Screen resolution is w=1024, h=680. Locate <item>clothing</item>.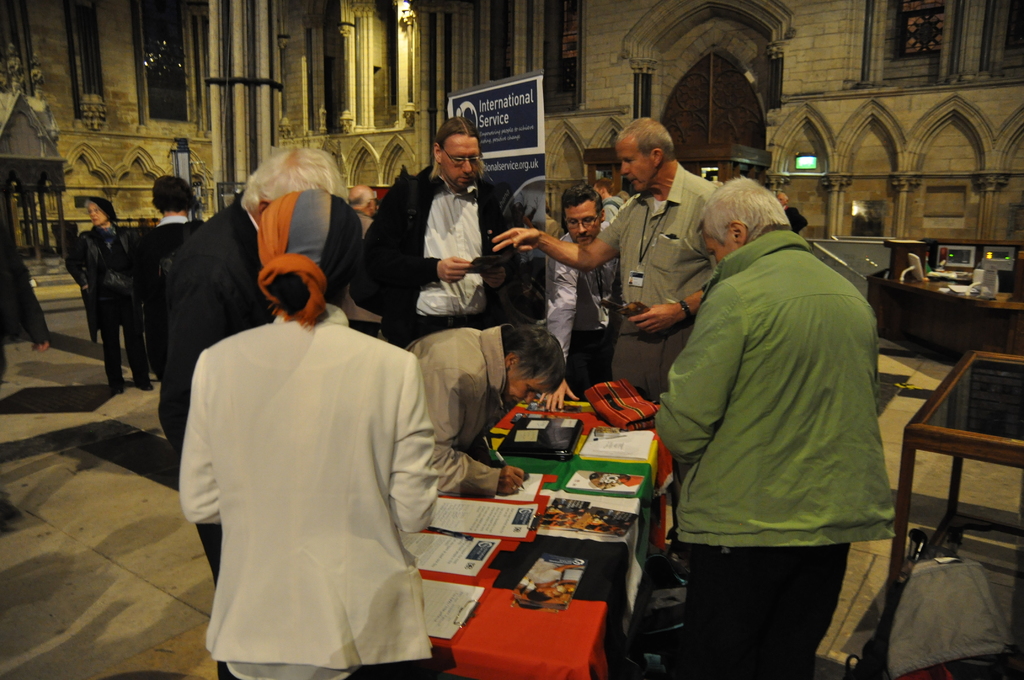
{"x1": 177, "y1": 279, "x2": 460, "y2": 662}.
